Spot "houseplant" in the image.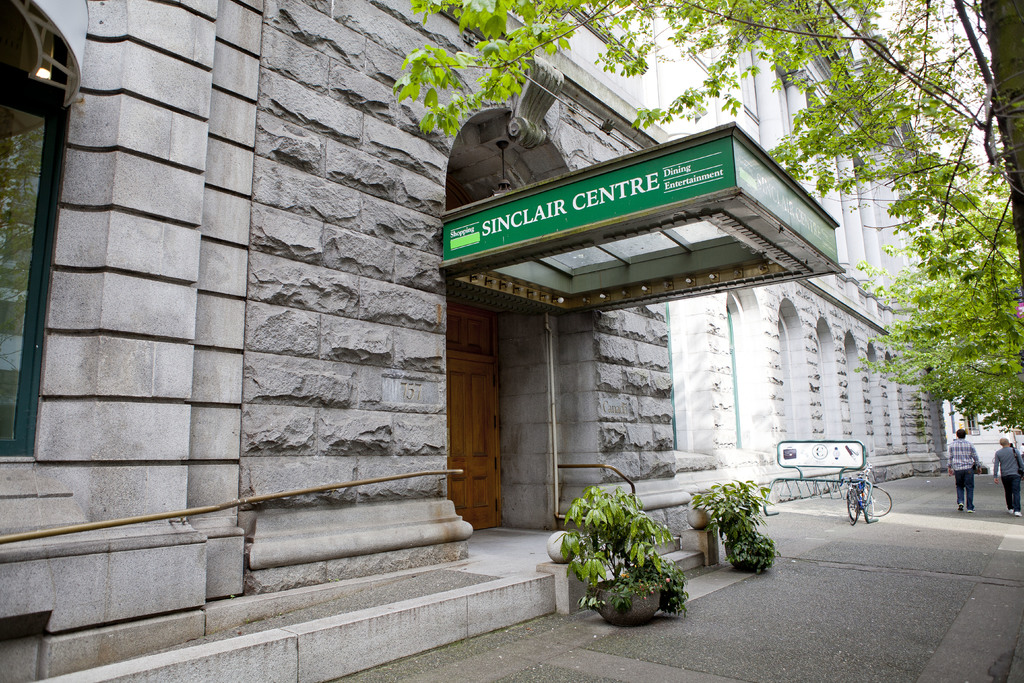
"houseplant" found at [694, 475, 776, 572].
